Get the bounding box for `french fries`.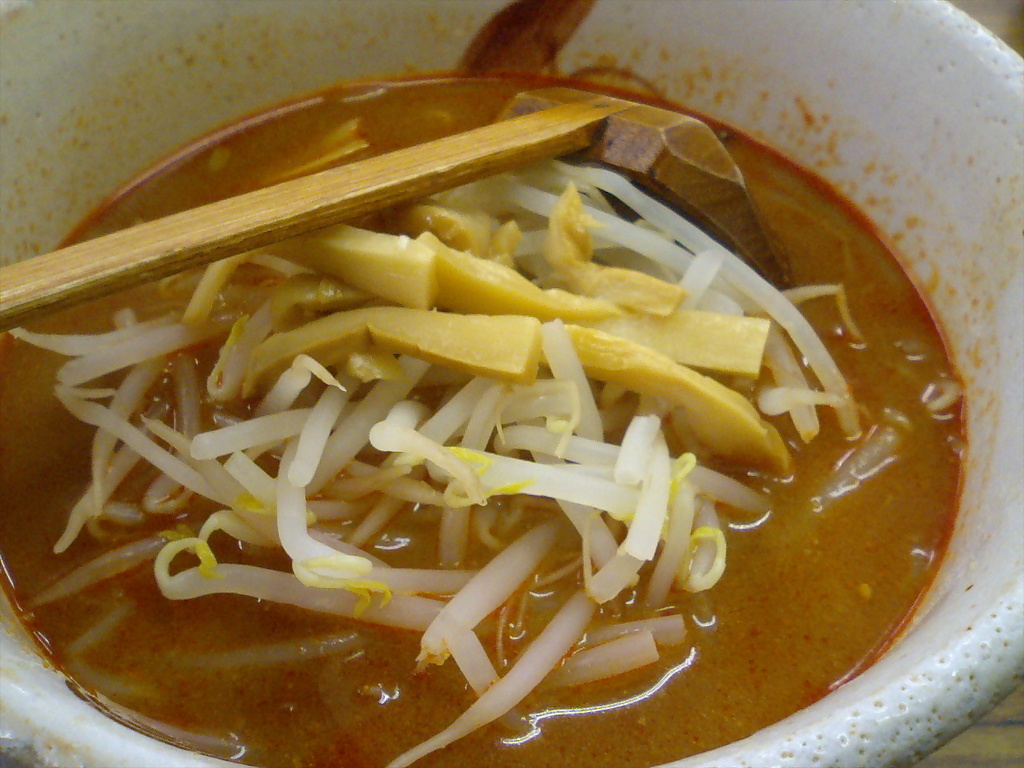
region(0, 131, 902, 767).
